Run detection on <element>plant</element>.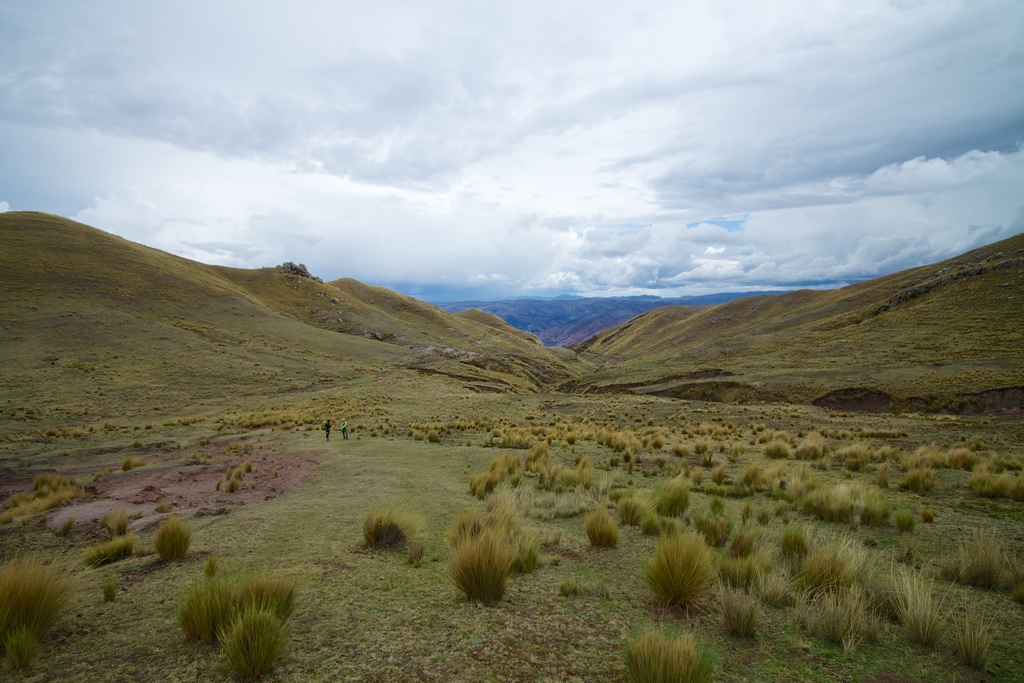
Result: 516/538/542/573.
